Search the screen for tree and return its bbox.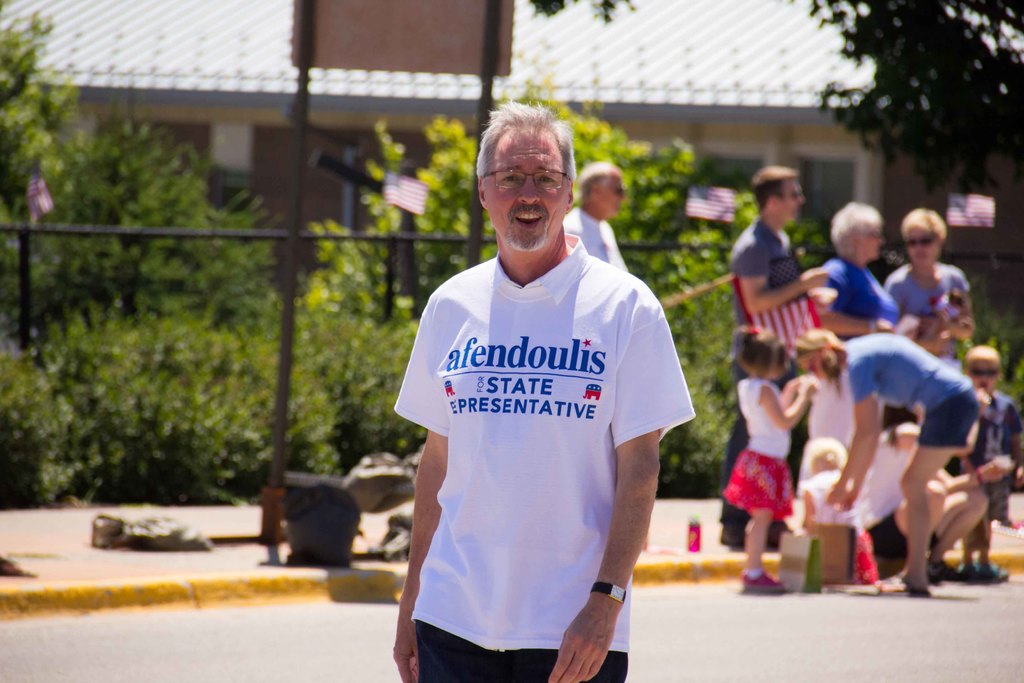
Found: 0/0/90/311.
